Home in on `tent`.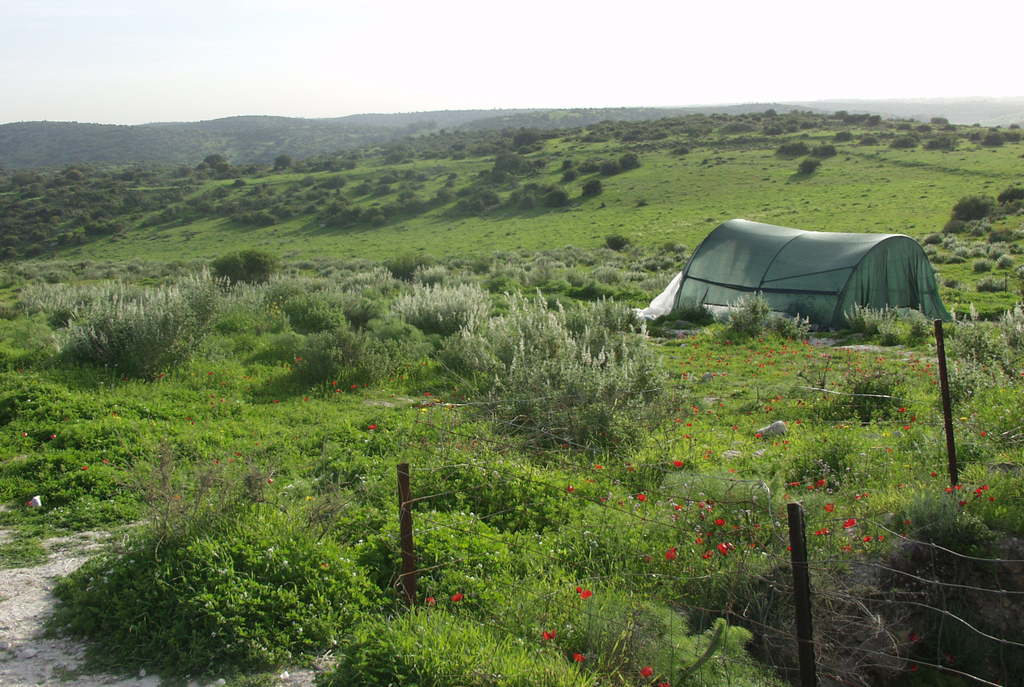
Homed in at 640:217:956:340.
